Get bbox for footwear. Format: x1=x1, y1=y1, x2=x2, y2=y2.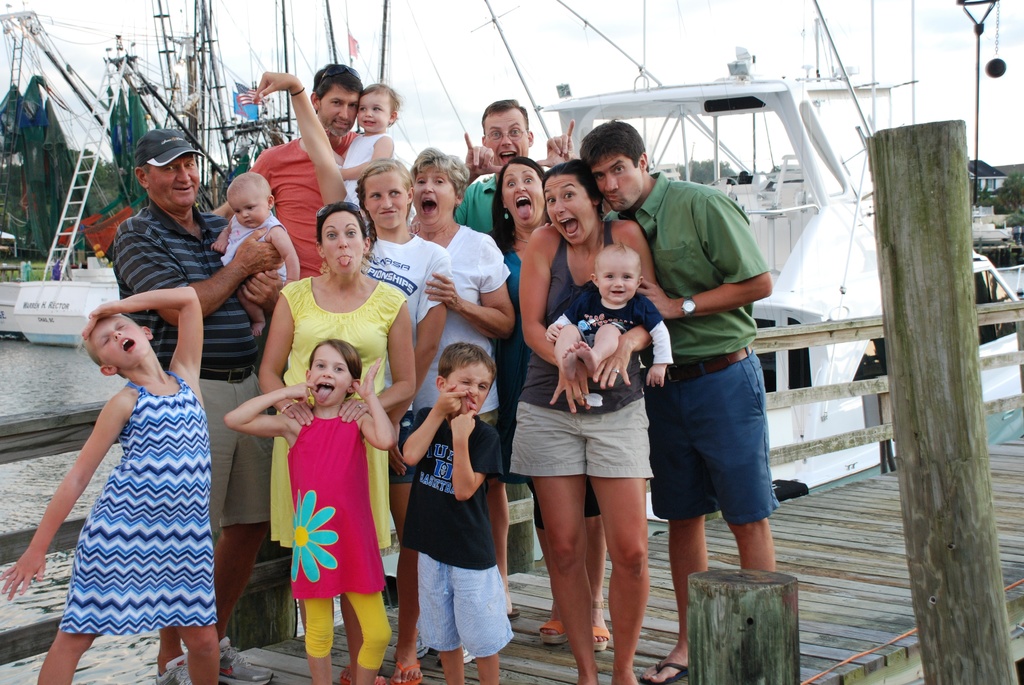
x1=154, y1=650, x2=195, y2=684.
